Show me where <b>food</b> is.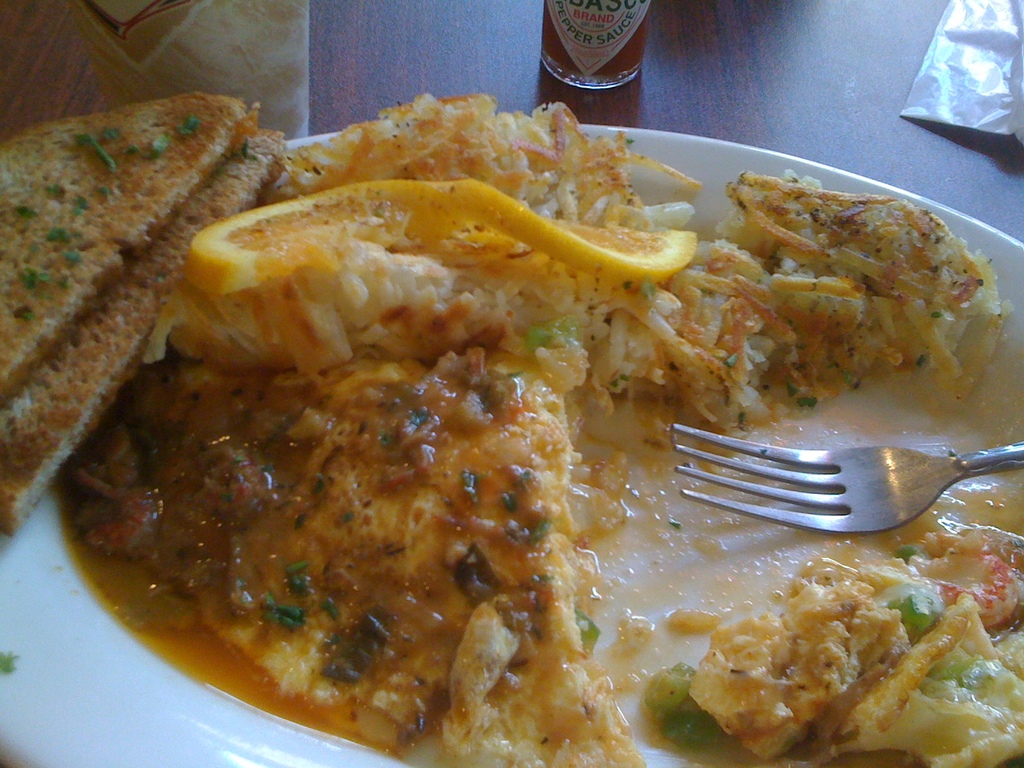
<b>food</b> is at box=[61, 94, 1023, 767].
